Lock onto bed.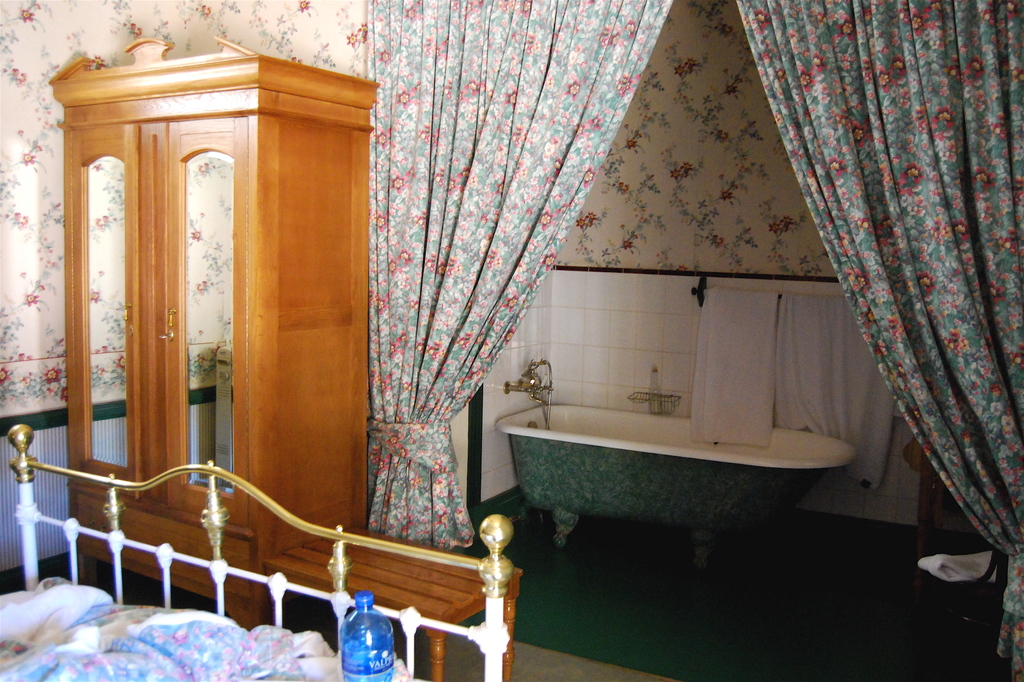
Locked: {"x1": 0, "y1": 418, "x2": 514, "y2": 681}.
